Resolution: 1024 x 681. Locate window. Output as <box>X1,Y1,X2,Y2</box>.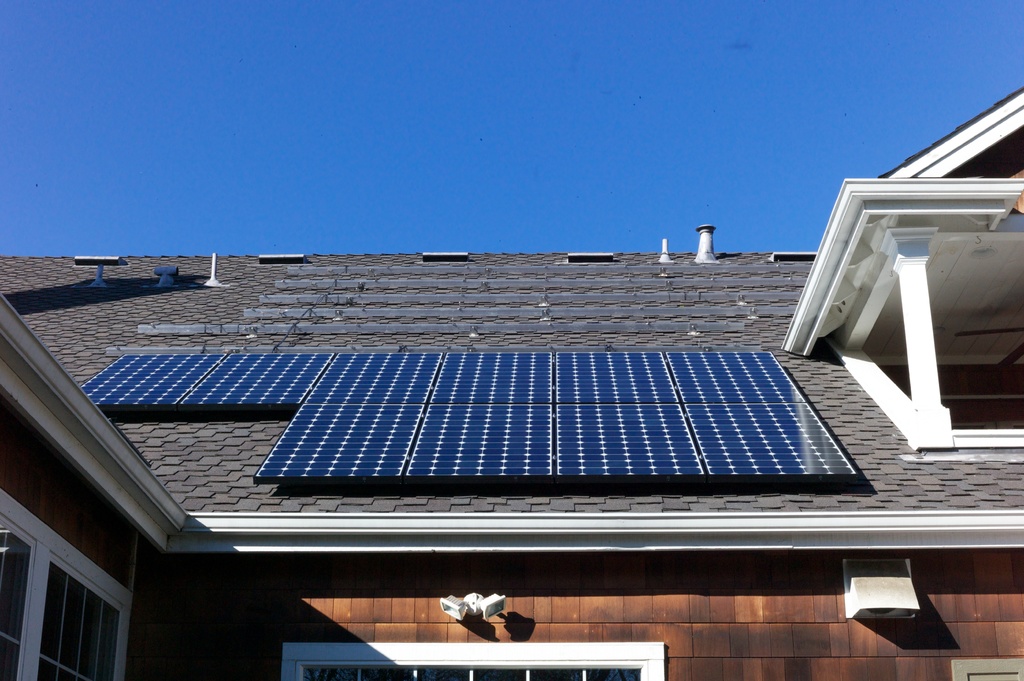
<box>280,644,666,680</box>.
